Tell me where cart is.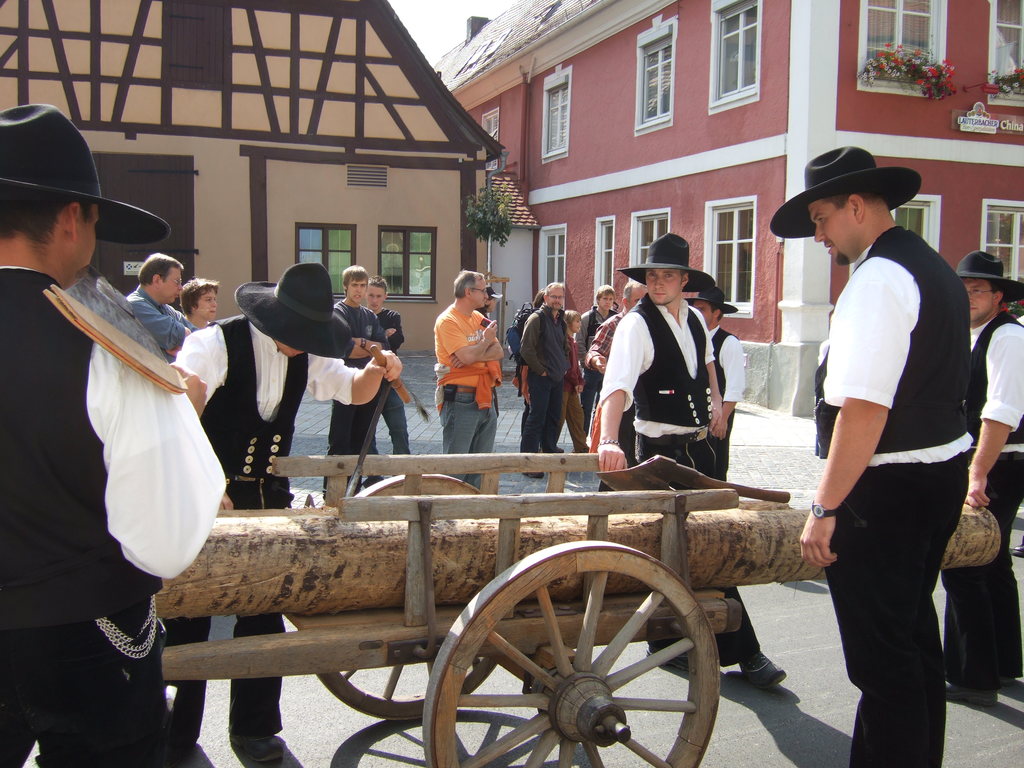
cart is at BBox(153, 452, 1002, 767).
